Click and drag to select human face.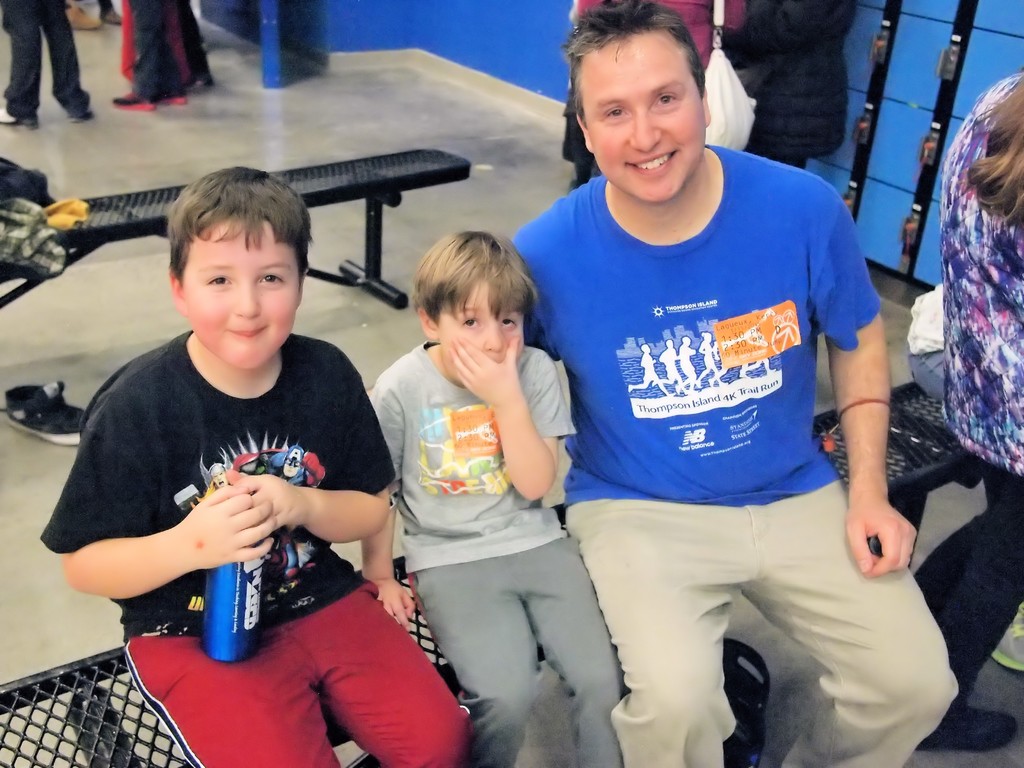
Selection: <bbox>438, 286, 527, 364</bbox>.
